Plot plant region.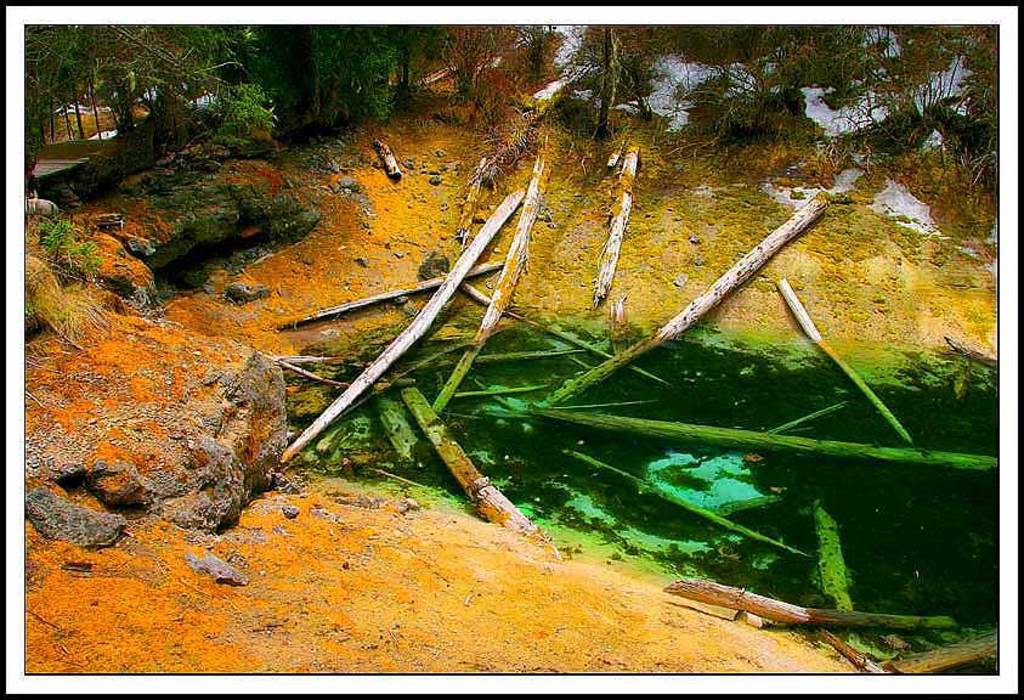
Plotted at l=72, t=233, r=119, b=277.
